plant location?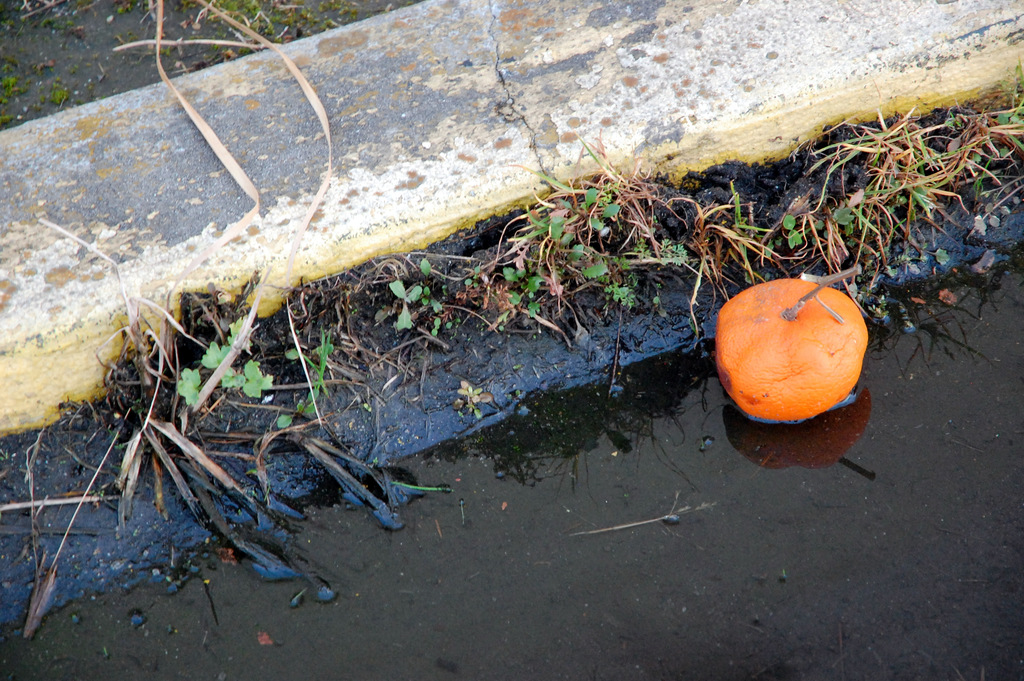
<region>723, 177, 820, 280</region>
